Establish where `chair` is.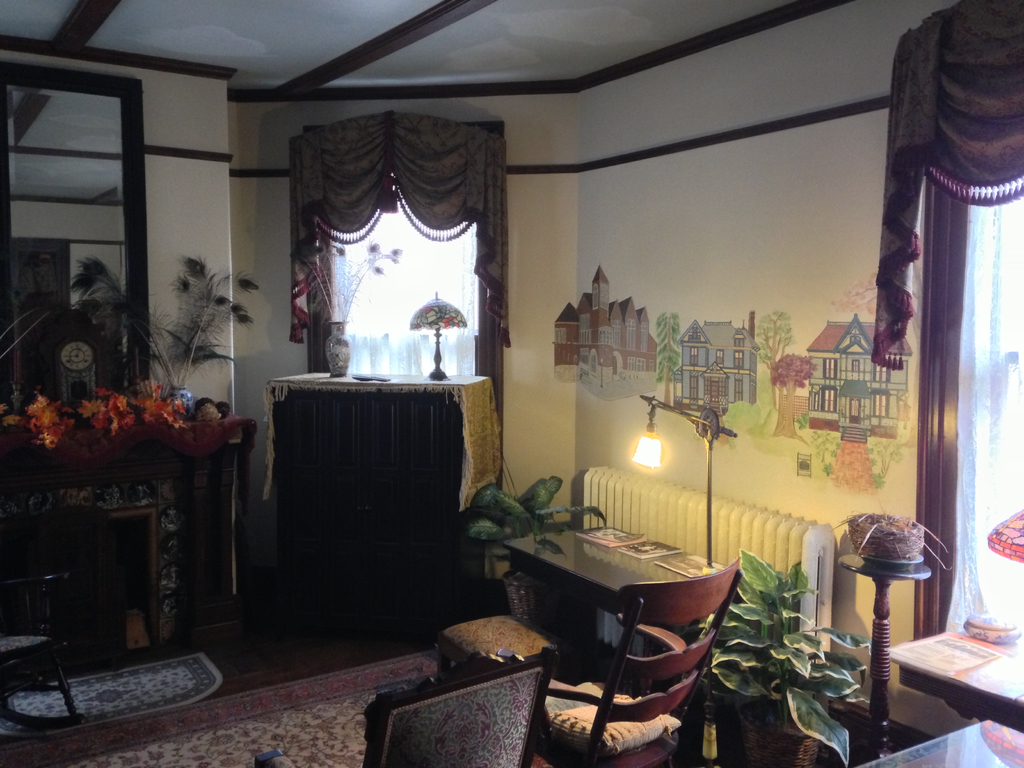
Established at x1=532 y1=530 x2=731 y2=742.
